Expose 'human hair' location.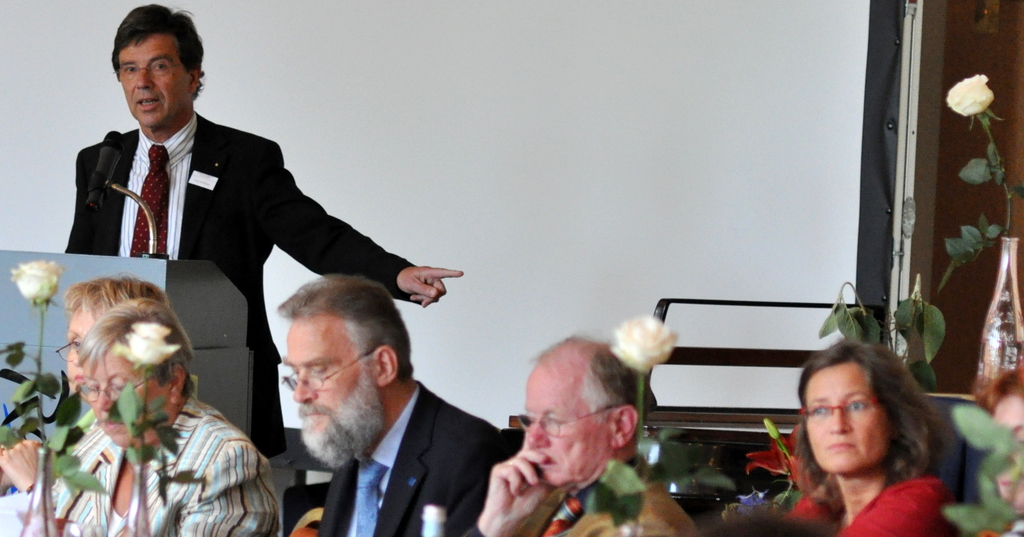
Exposed at crop(276, 274, 419, 384).
